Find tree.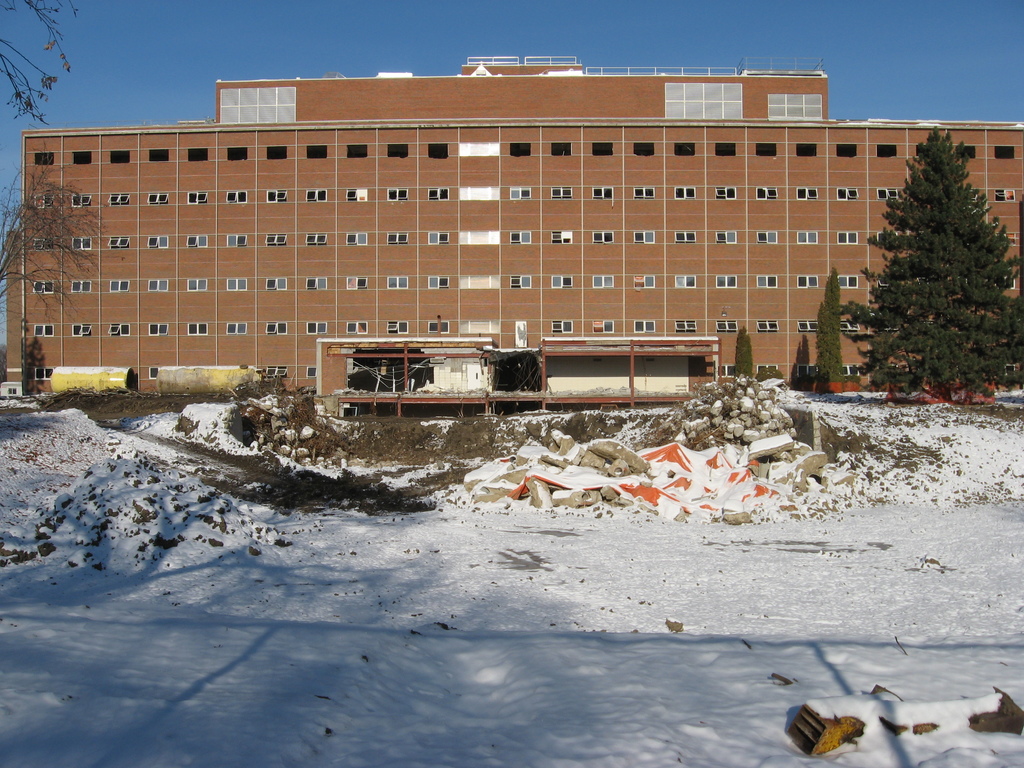
l=735, t=327, r=751, b=376.
